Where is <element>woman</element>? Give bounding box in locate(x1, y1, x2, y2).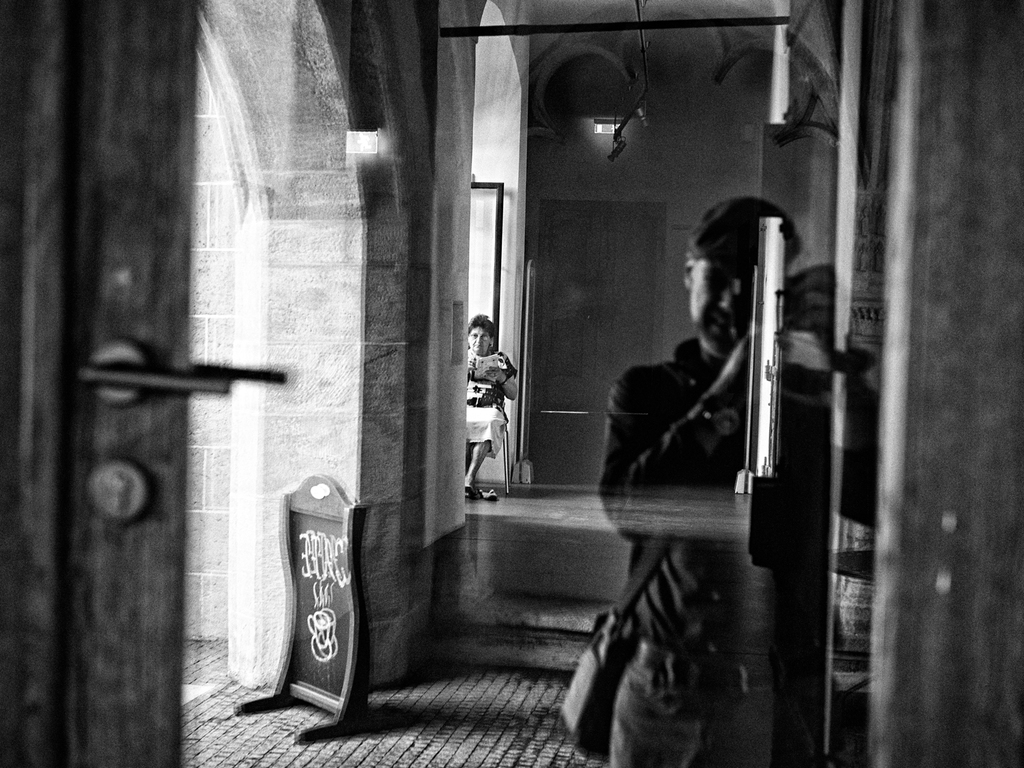
locate(453, 319, 515, 489).
